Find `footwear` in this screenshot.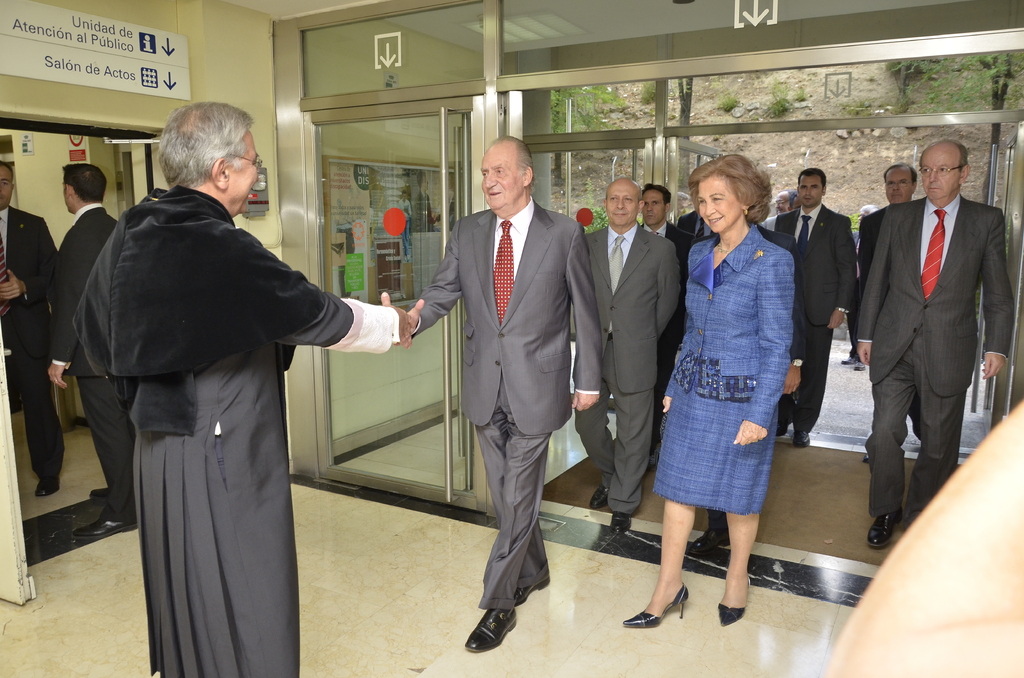
The bounding box for `footwear` is 619:586:686:624.
